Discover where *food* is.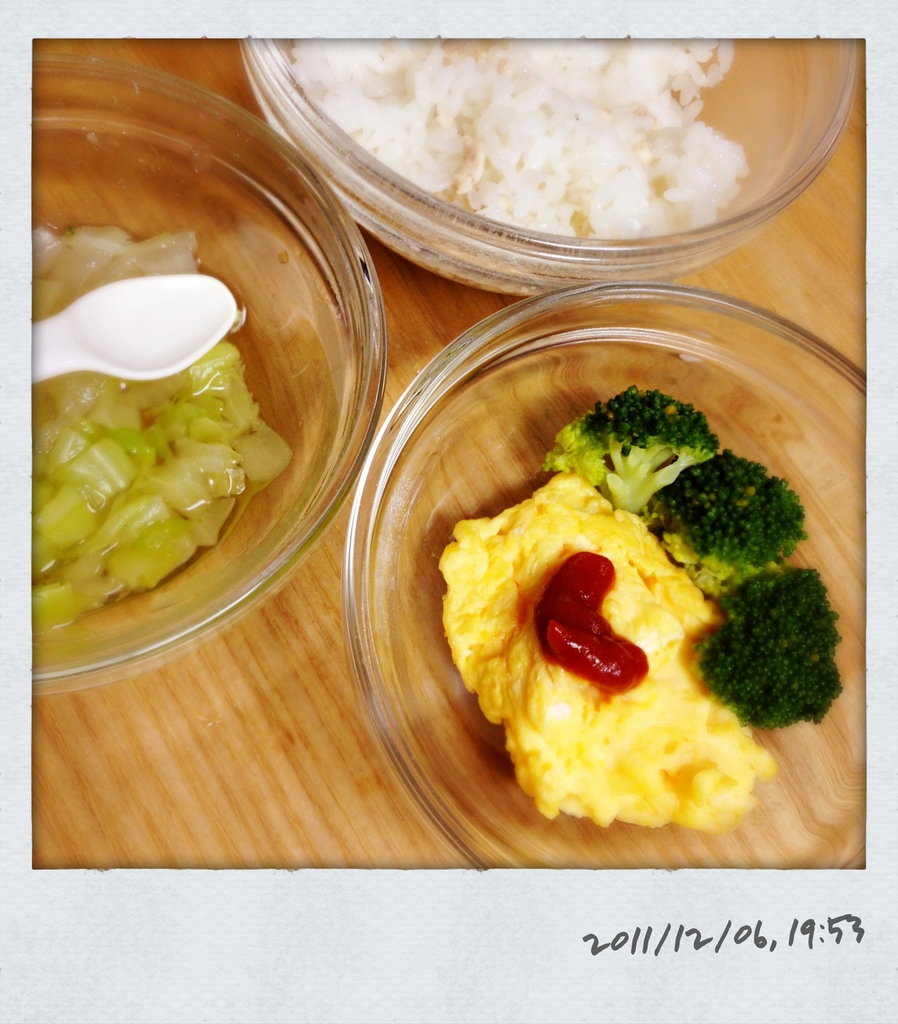
Discovered at <bbox>434, 380, 842, 840</bbox>.
